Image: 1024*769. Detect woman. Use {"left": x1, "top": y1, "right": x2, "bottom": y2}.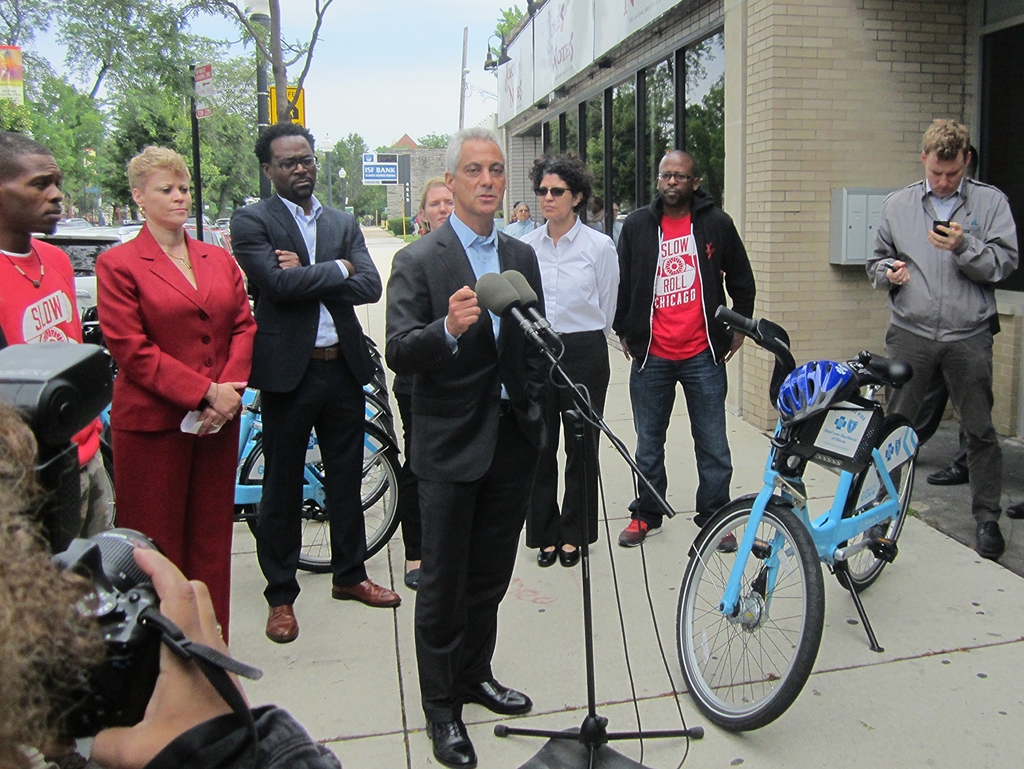
{"left": 514, "top": 151, "right": 627, "bottom": 572}.
